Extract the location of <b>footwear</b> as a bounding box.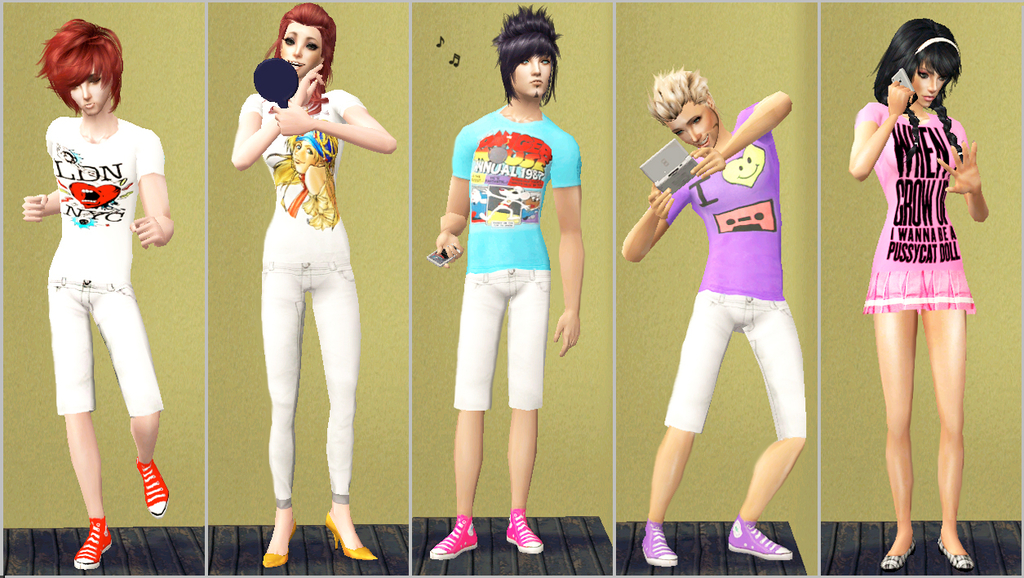
640:520:680:566.
